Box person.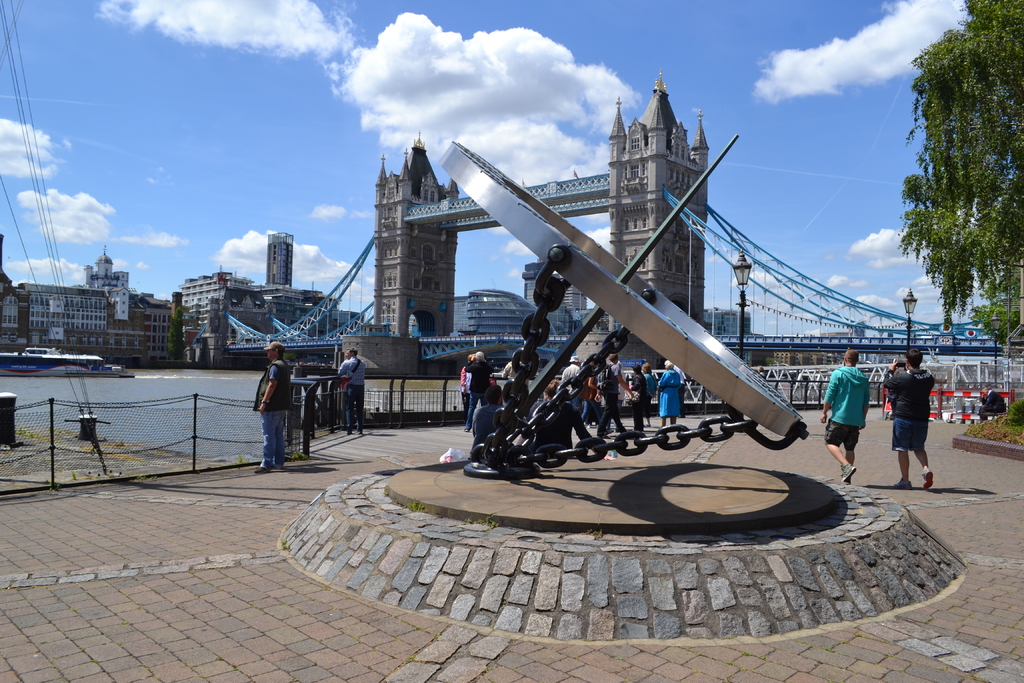
<box>330,343,365,429</box>.
